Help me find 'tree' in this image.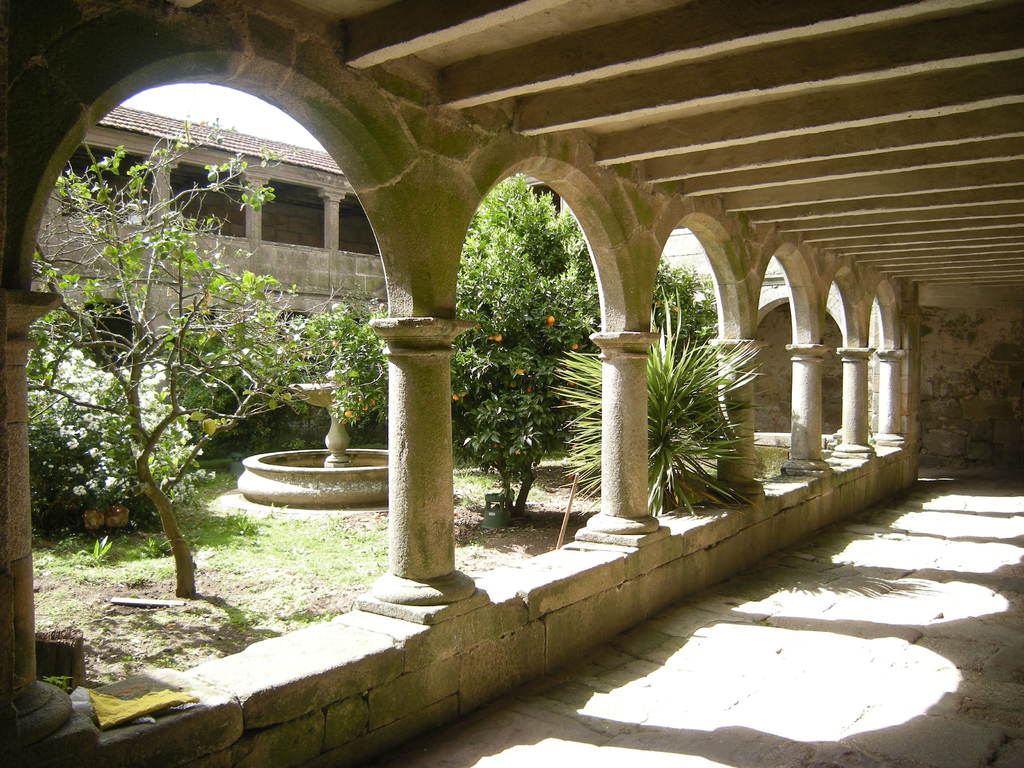
Found it: [x1=420, y1=177, x2=600, y2=521].
